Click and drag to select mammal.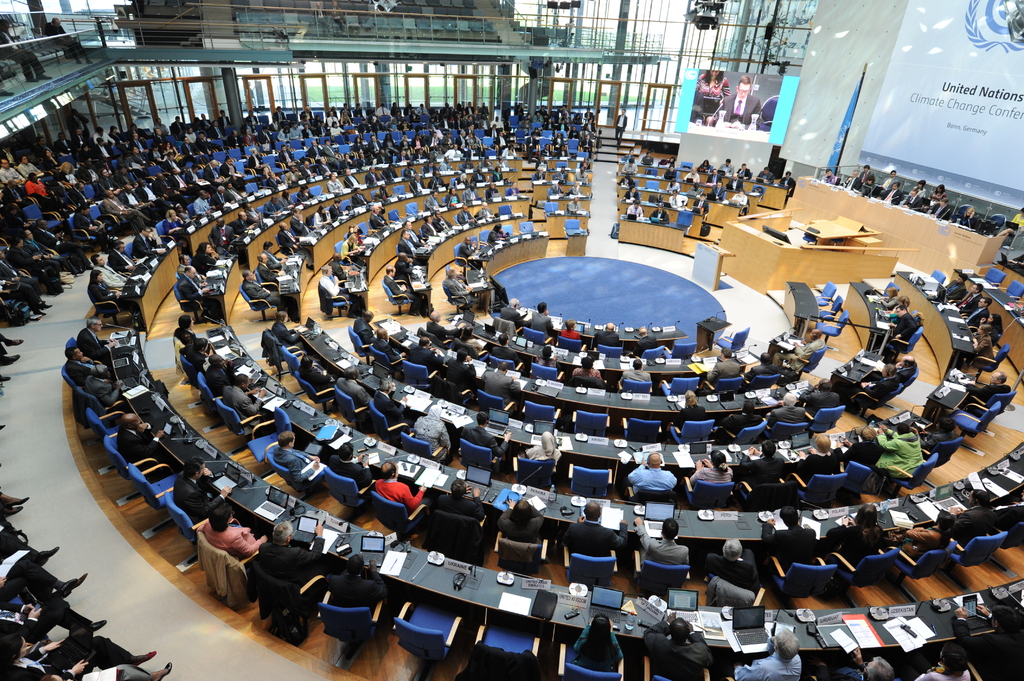
Selection: box=[618, 173, 637, 190].
